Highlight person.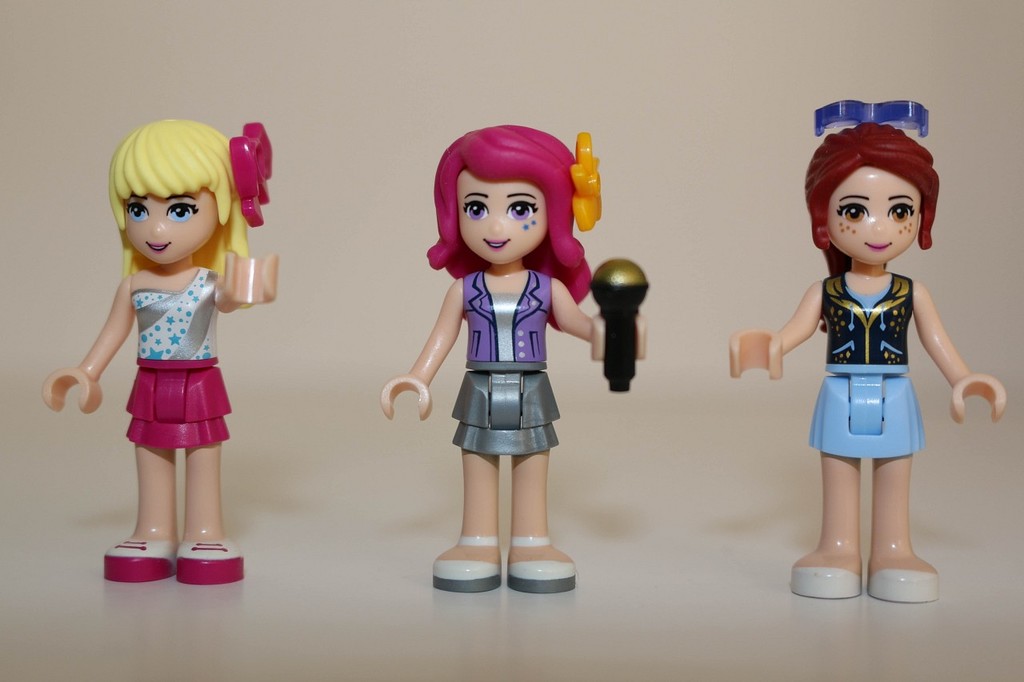
Highlighted region: 42 118 276 584.
